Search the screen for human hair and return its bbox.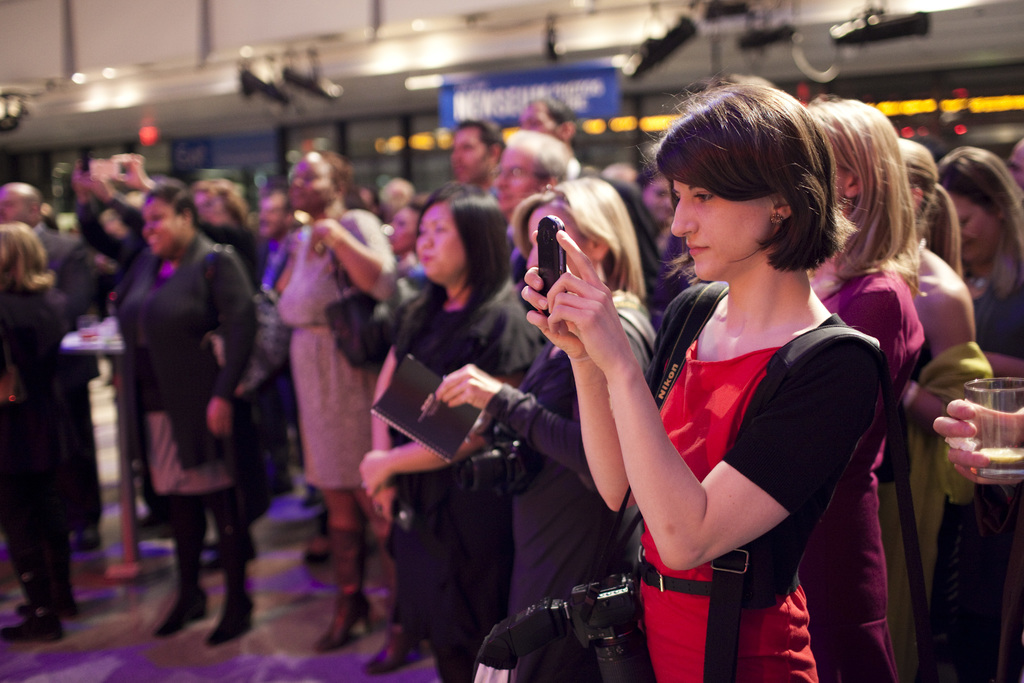
Found: 813,89,921,299.
